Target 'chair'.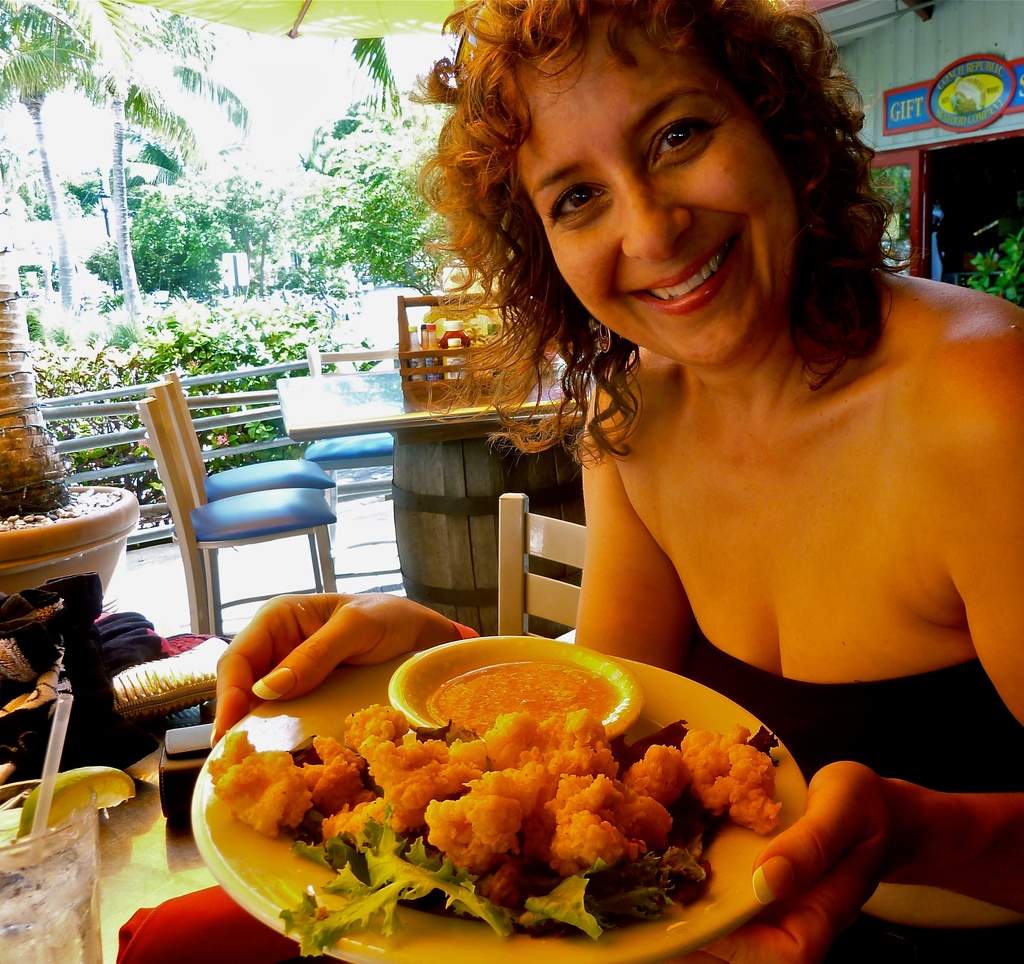
Target region: box=[492, 485, 597, 640].
